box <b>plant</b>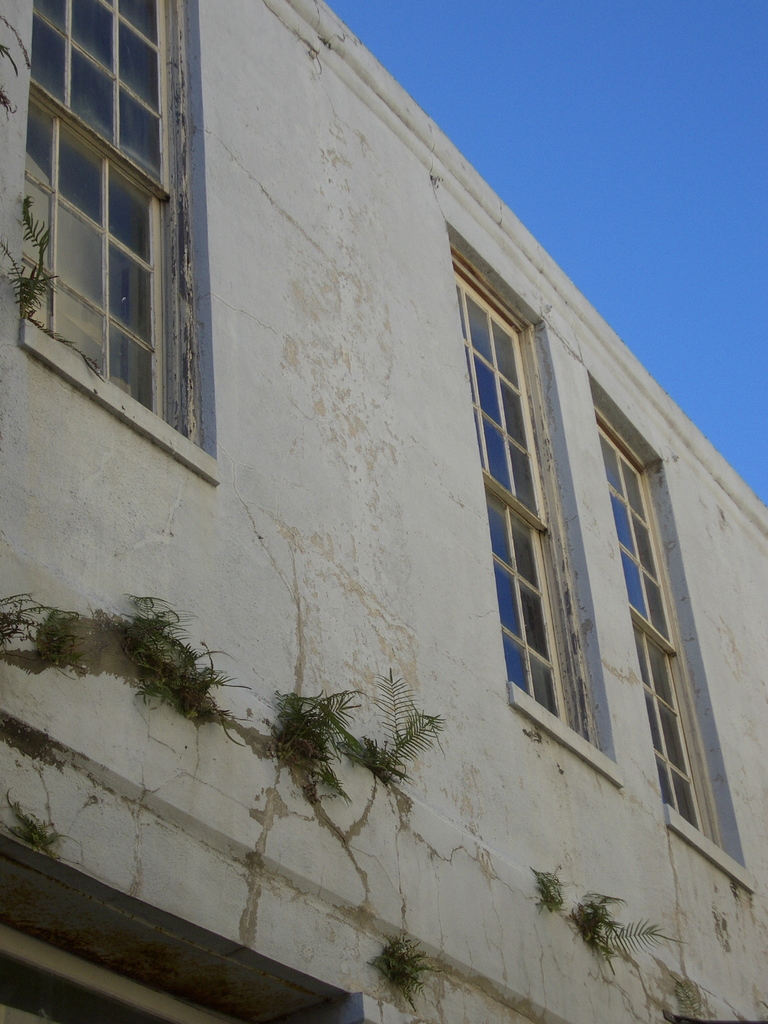
[374, 913, 442, 995]
